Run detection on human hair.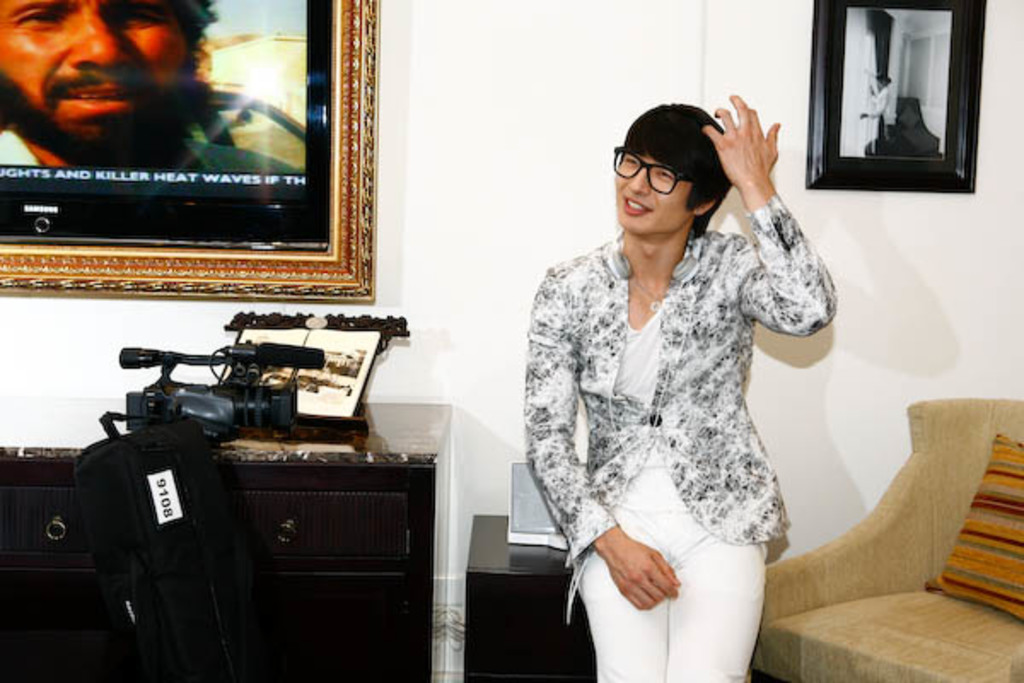
Result: <region>876, 73, 893, 85</region>.
